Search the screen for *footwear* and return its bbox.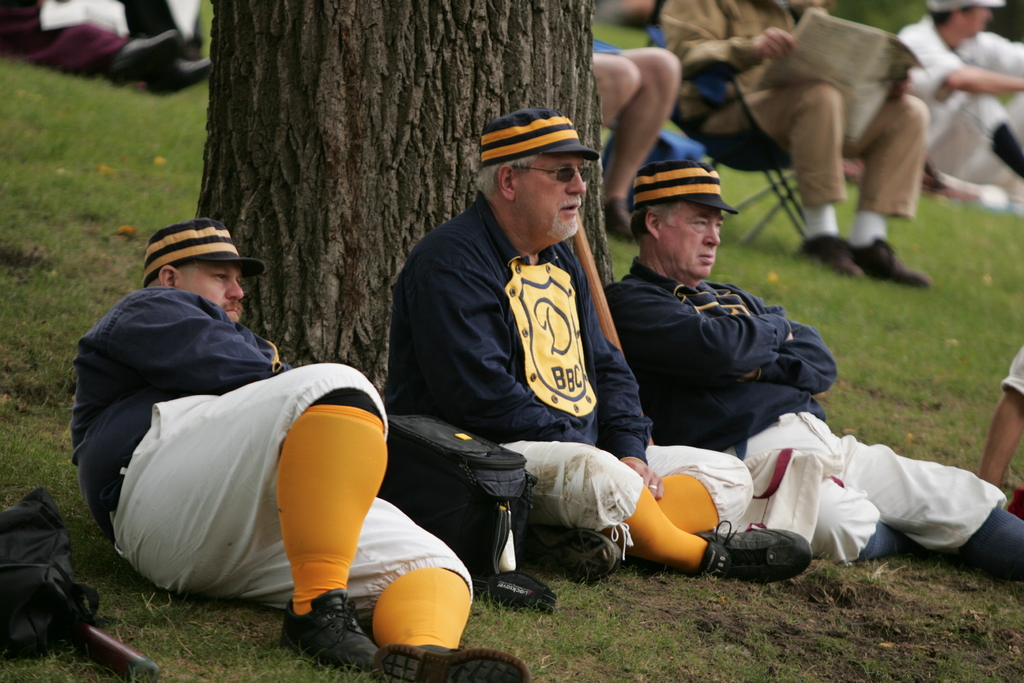
Found: 850, 235, 938, 288.
